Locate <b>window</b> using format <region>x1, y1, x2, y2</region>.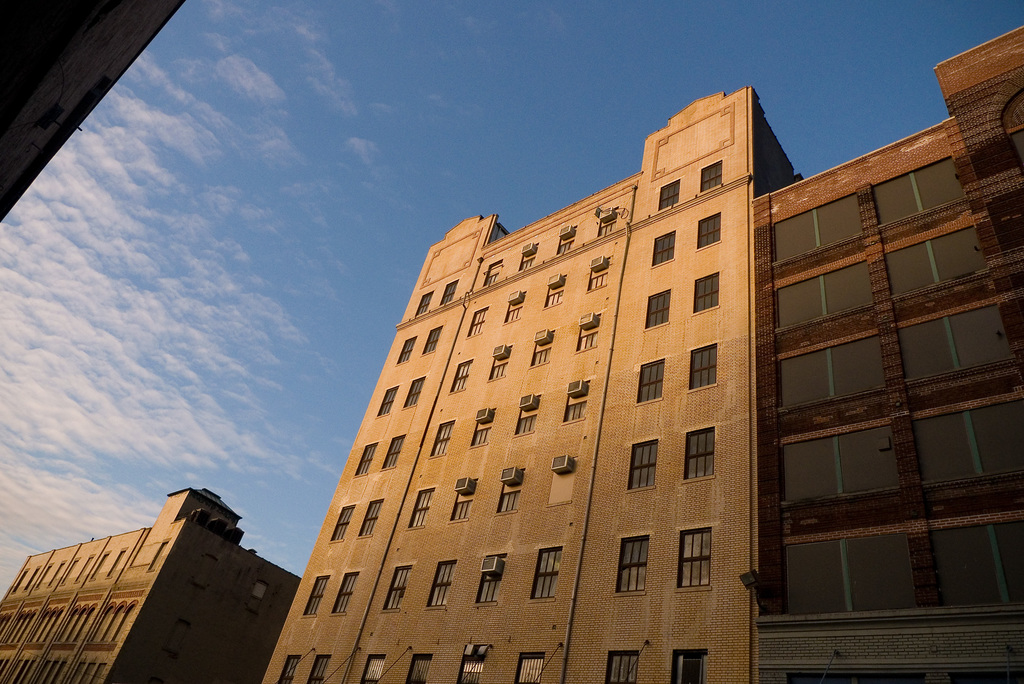
<region>543, 273, 565, 306</region>.
